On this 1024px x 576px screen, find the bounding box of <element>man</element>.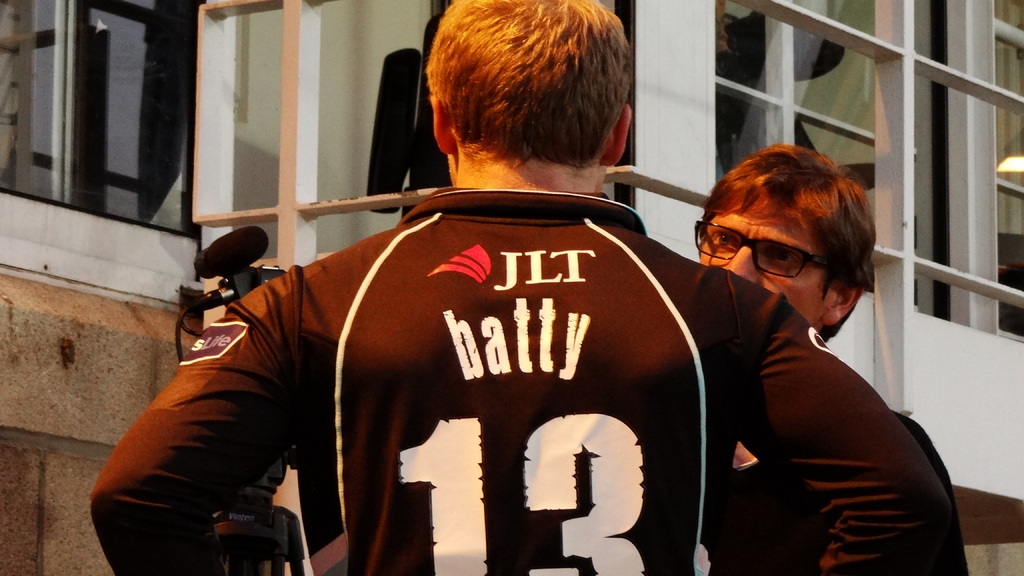
Bounding box: x1=659, y1=156, x2=965, y2=550.
